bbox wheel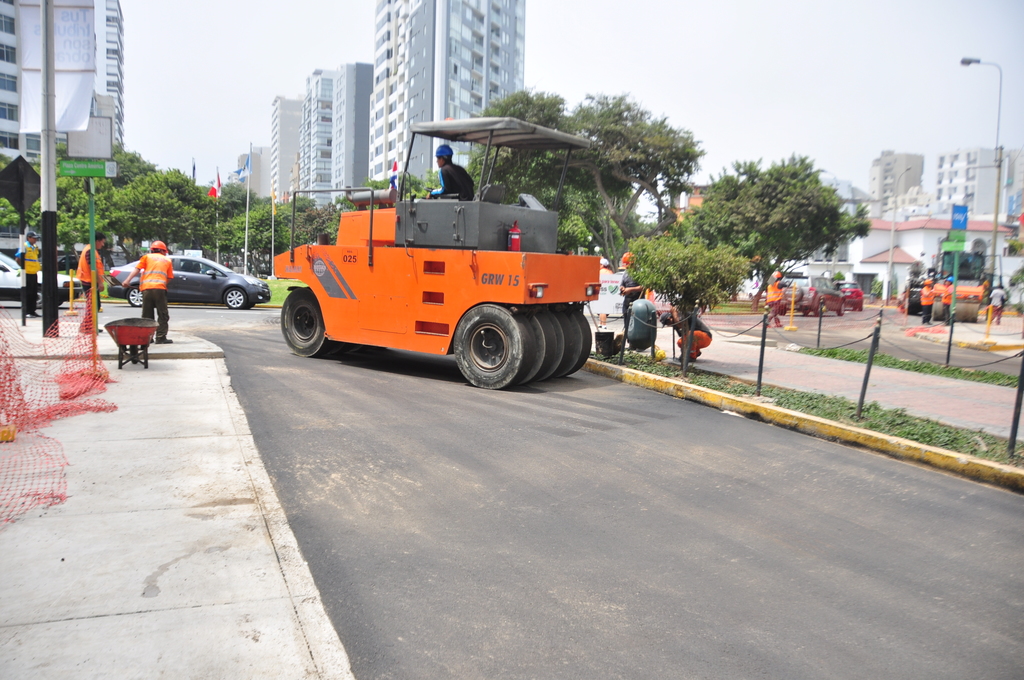
[left=524, top=307, right=598, bottom=381]
